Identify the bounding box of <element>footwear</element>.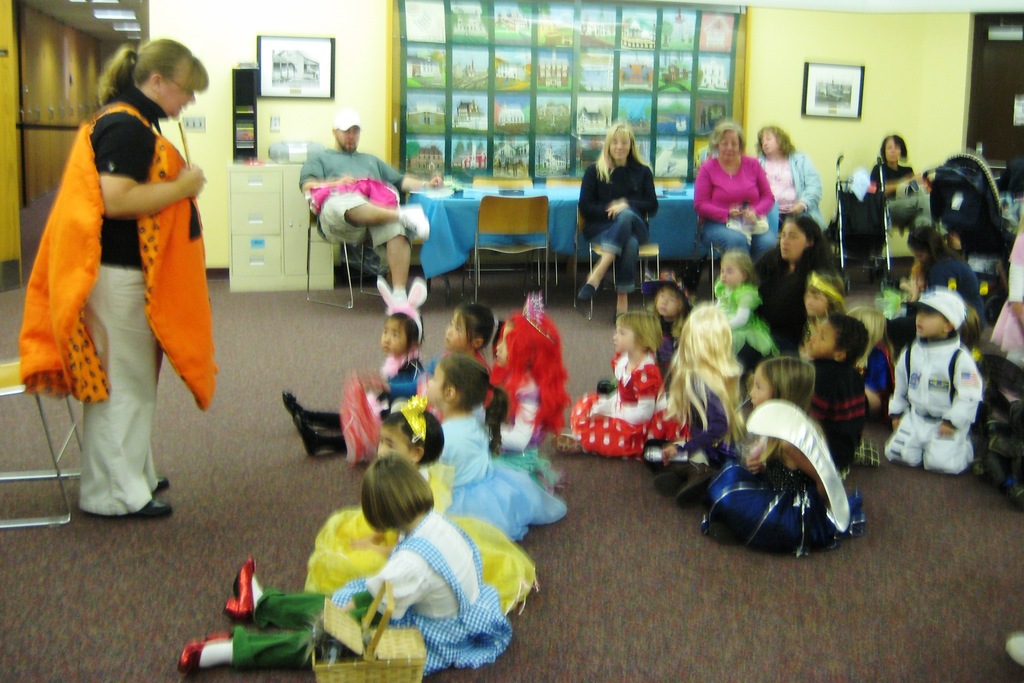
651,470,716,510.
